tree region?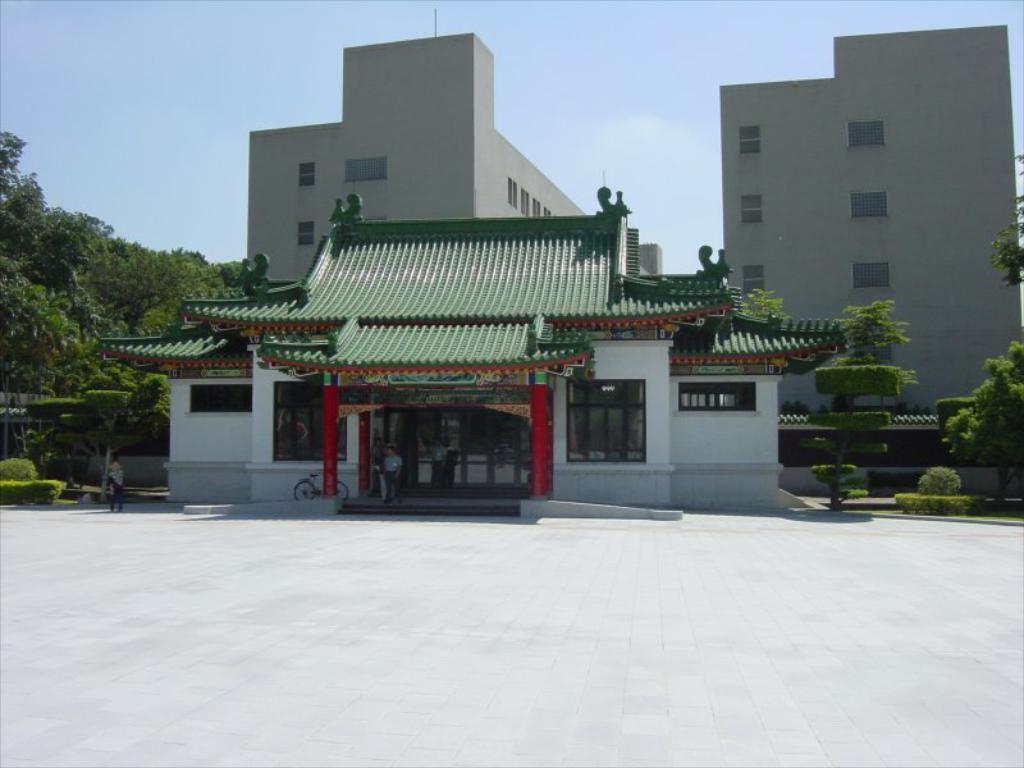
pyautogui.locateOnScreen(736, 283, 791, 323)
